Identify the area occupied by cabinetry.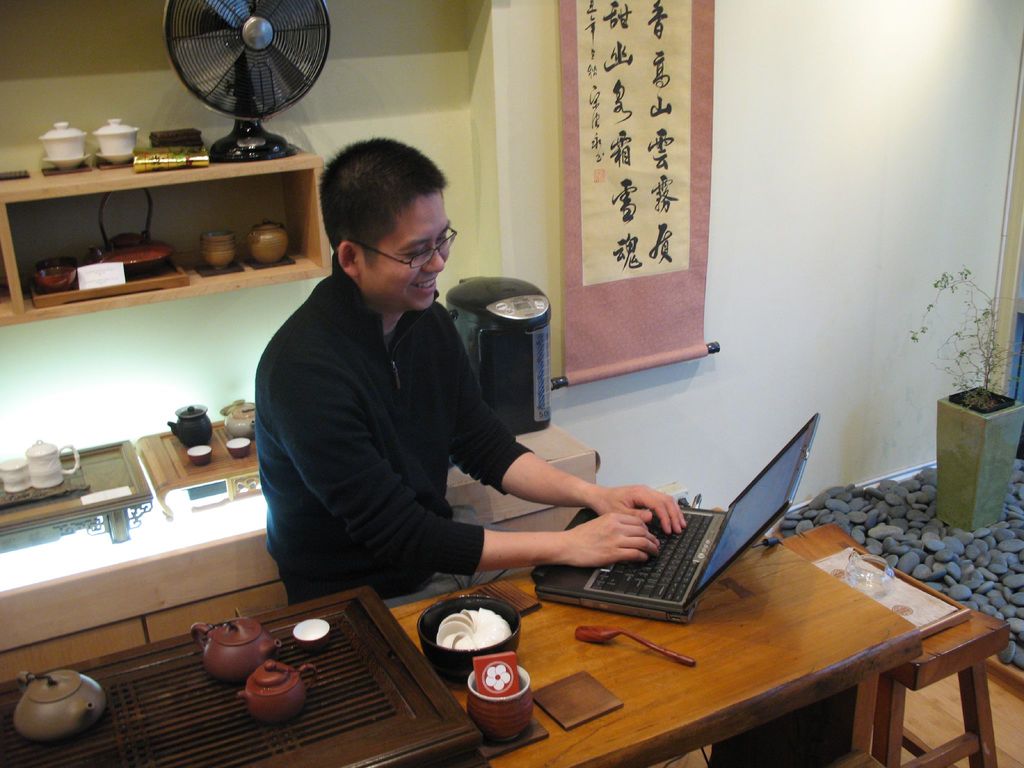
Area: <region>0, 579, 280, 680</region>.
